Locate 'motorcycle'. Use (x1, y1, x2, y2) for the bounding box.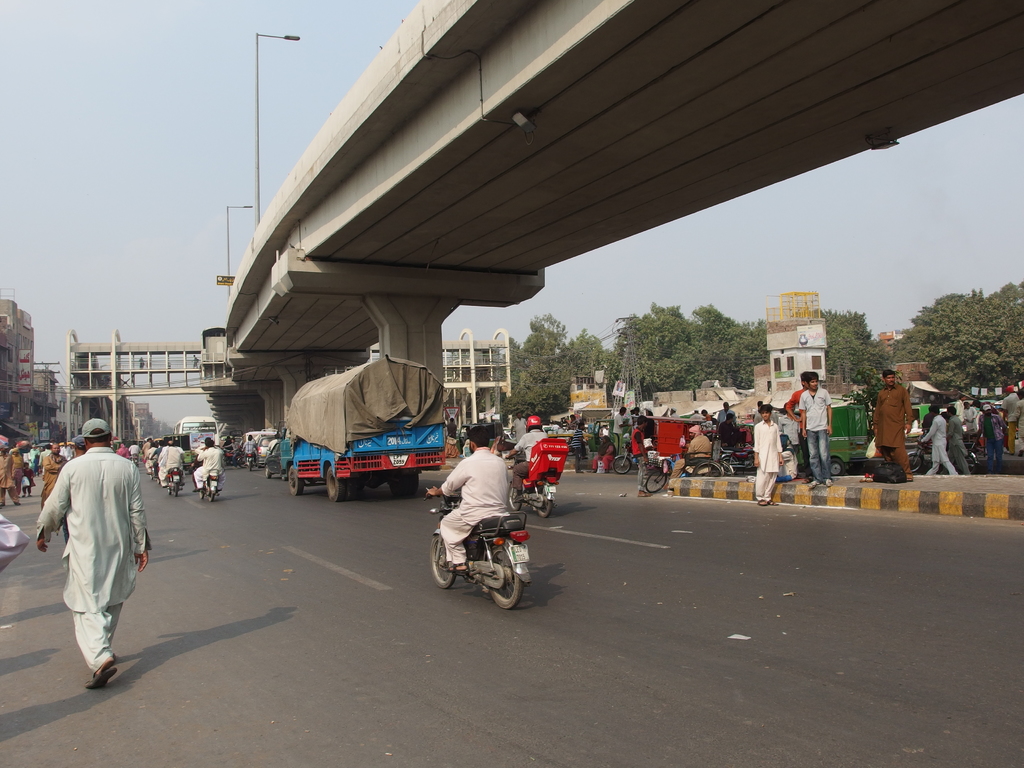
(240, 454, 252, 468).
